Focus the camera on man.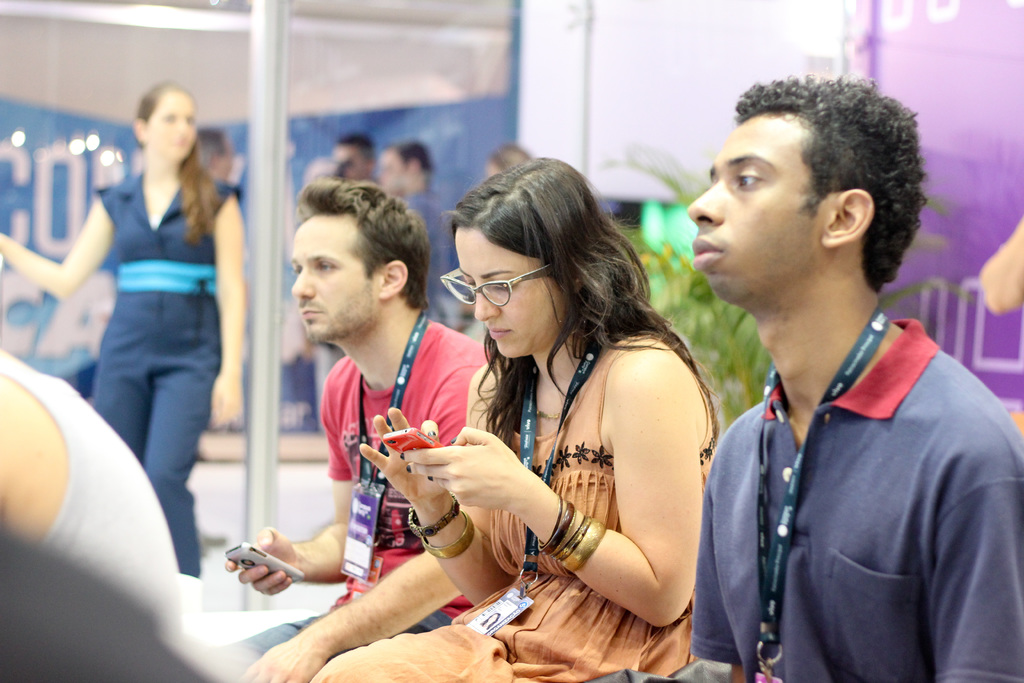
Focus region: 199, 179, 501, 682.
